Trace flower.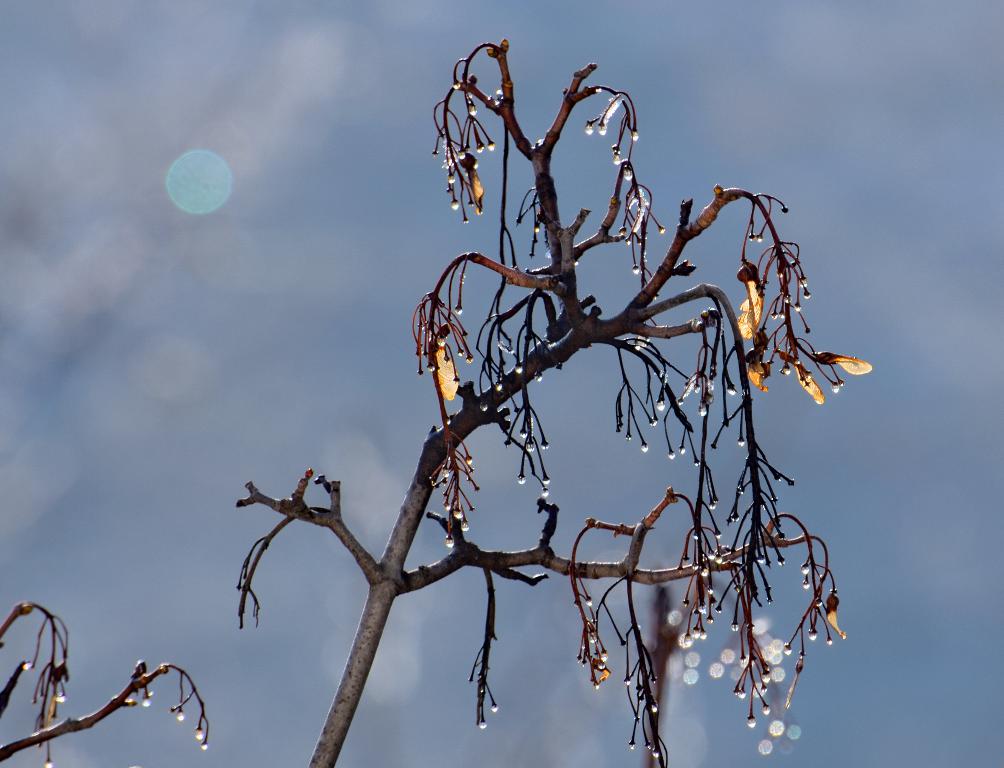
Traced to box(777, 347, 827, 403).
